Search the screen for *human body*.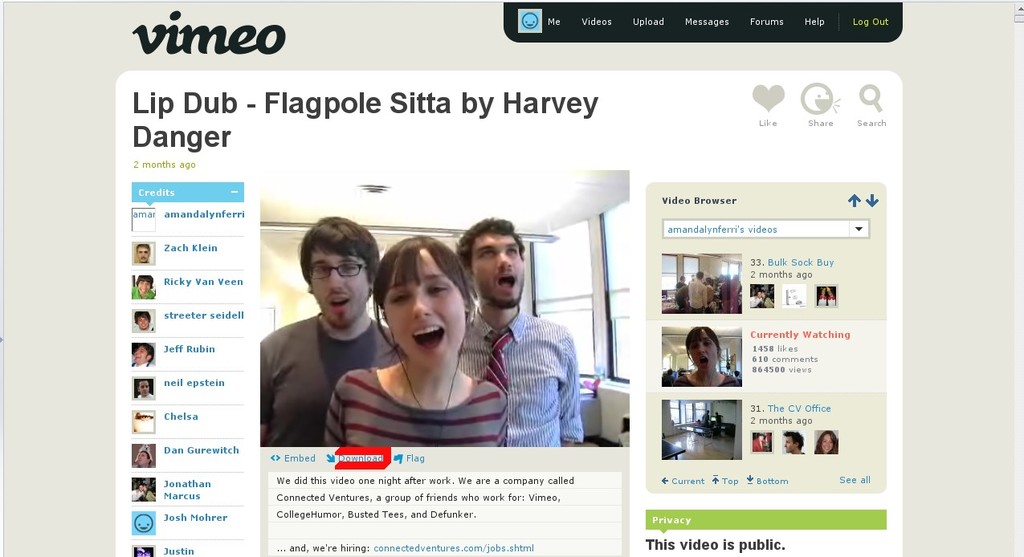
Found at (130,287,155,299).
